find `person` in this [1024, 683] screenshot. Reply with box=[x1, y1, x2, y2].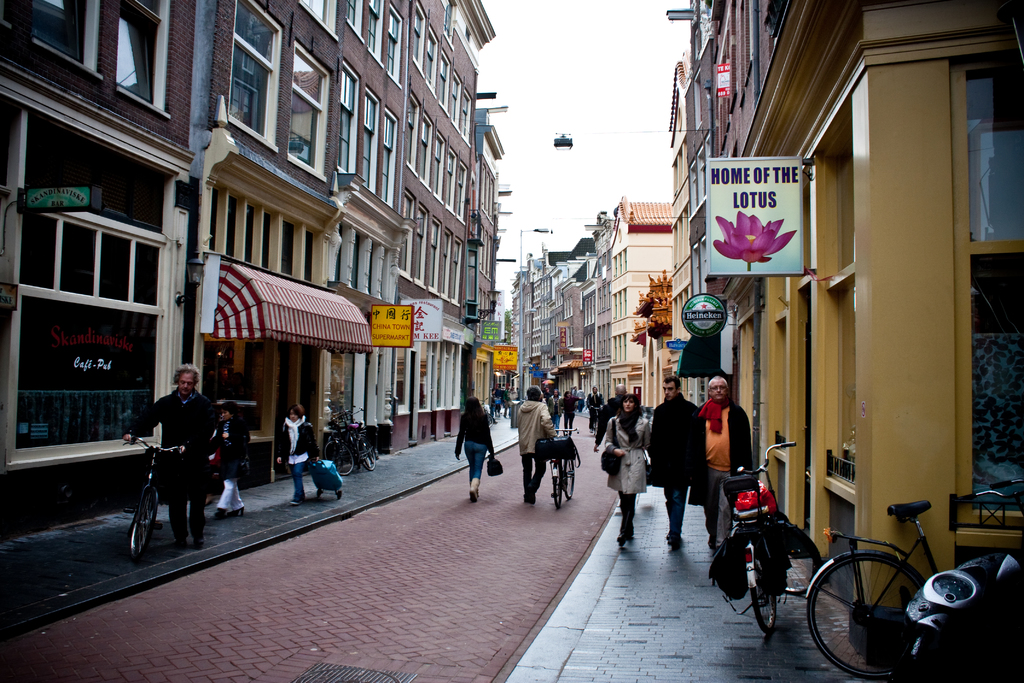
box=[700, 377, 751, 554].
